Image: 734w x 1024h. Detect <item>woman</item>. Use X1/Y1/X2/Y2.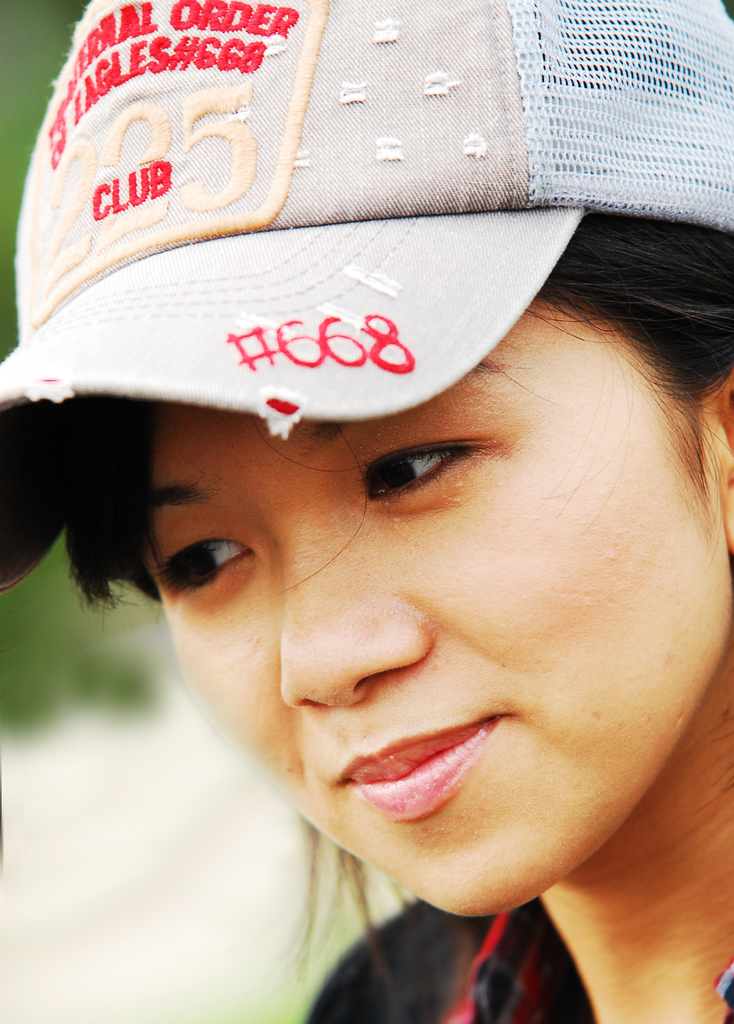
1/1/733/1022.
